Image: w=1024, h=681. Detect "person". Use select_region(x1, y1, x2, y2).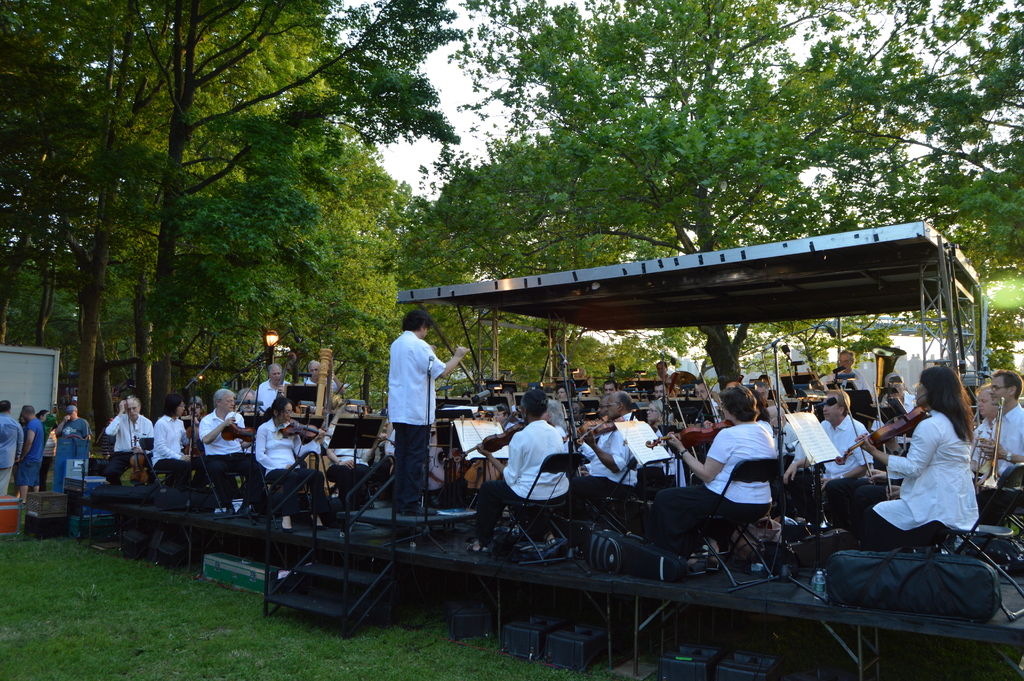
select_region(195, 383, 260, 509).
